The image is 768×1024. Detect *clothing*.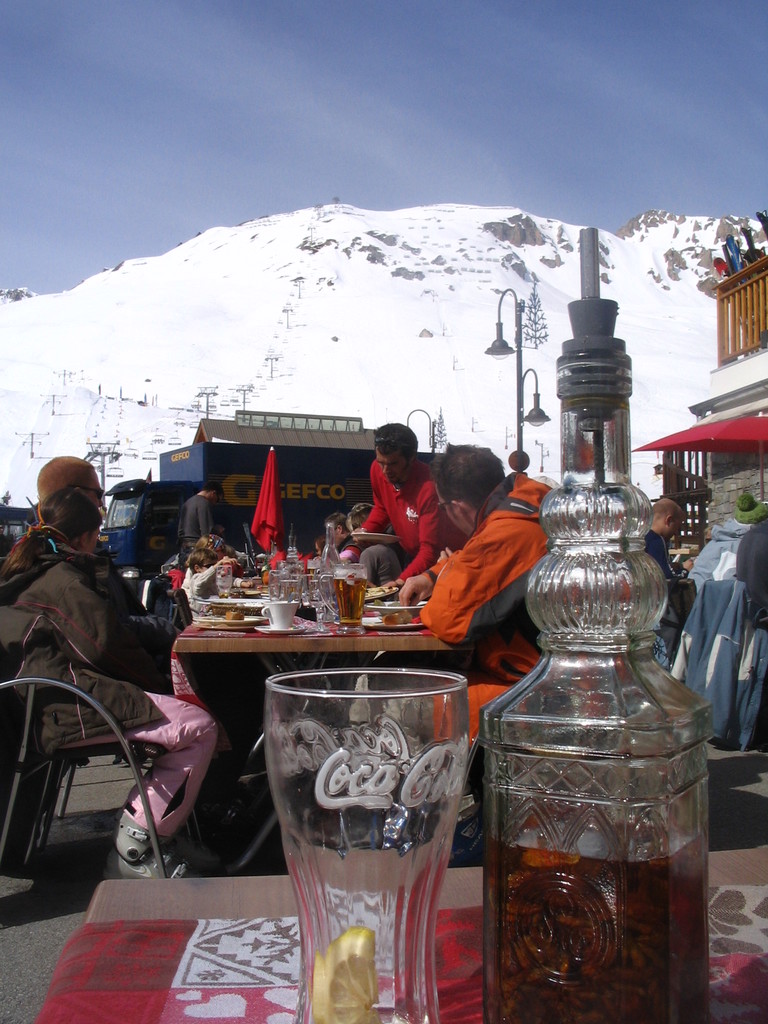
Detection: box=[183, 500, 244, 554].
